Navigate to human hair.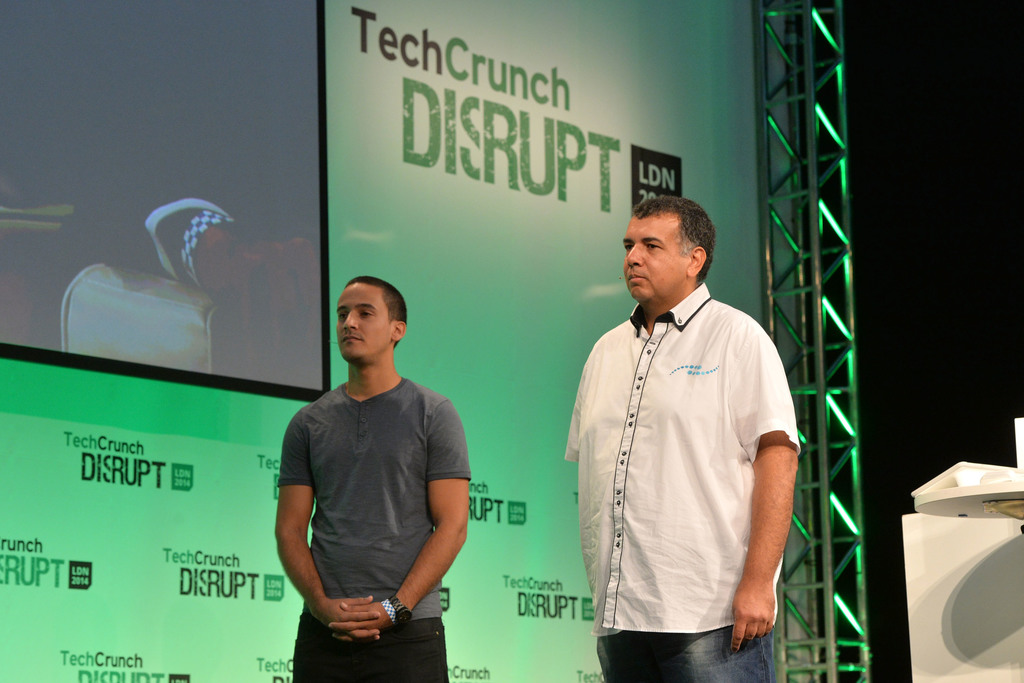
Navigation target: <box>627,198,712,287</box>.
